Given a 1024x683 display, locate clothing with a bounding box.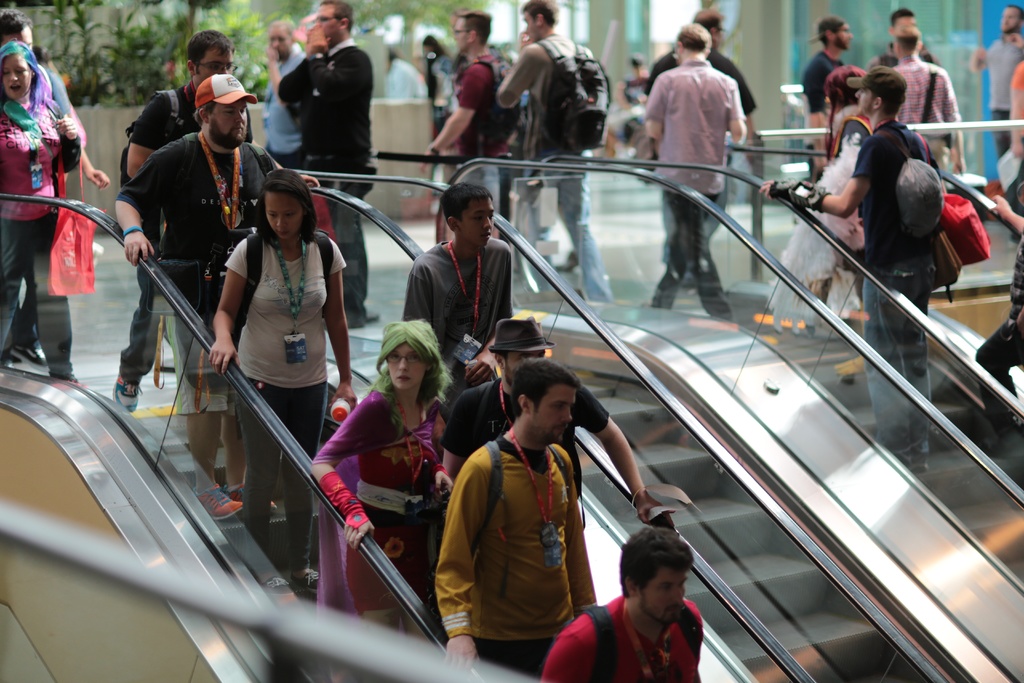
Located: (x1=495, y1=34, x2=612, y2=302).
